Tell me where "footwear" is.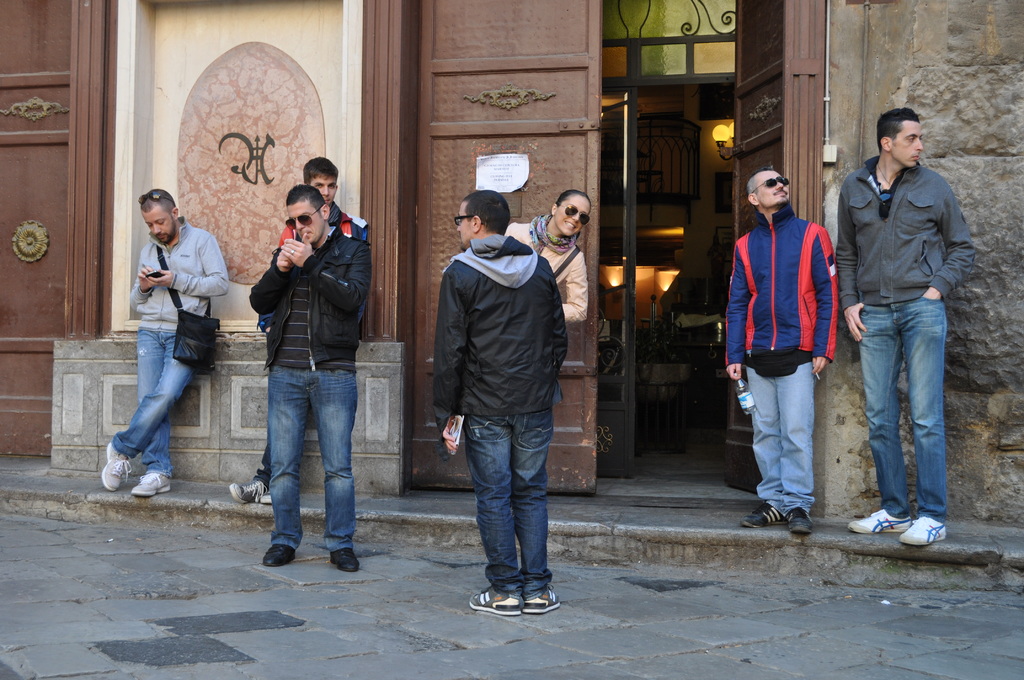
"footwear" is at [left=483, top=569, right=562, bottom=623].
